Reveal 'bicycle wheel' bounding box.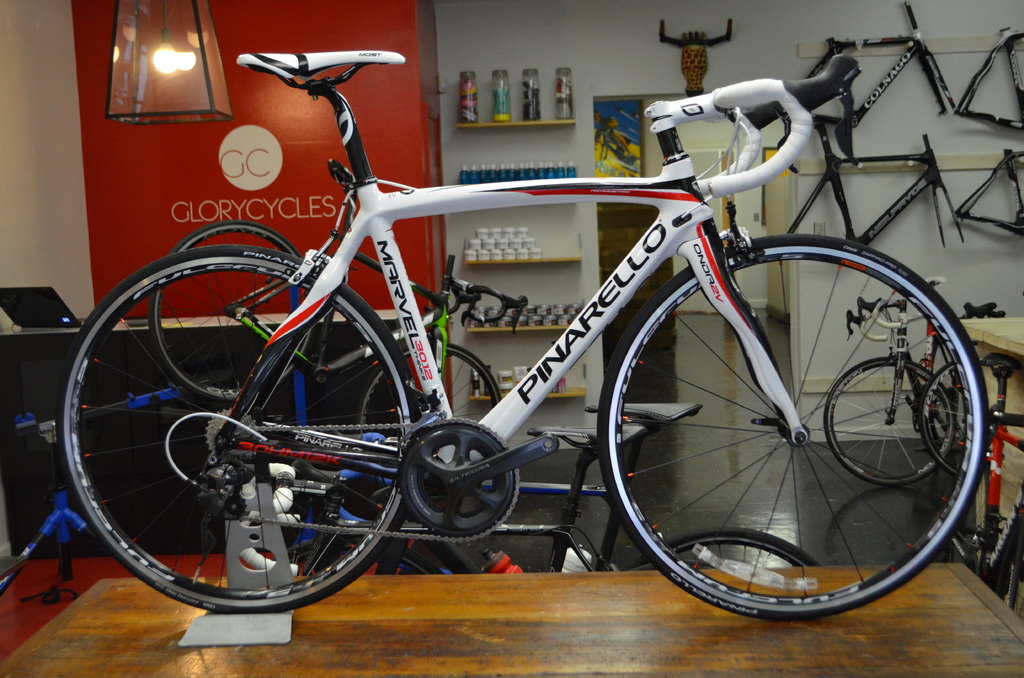
Revealed: region(57, 246, 420, 617).
